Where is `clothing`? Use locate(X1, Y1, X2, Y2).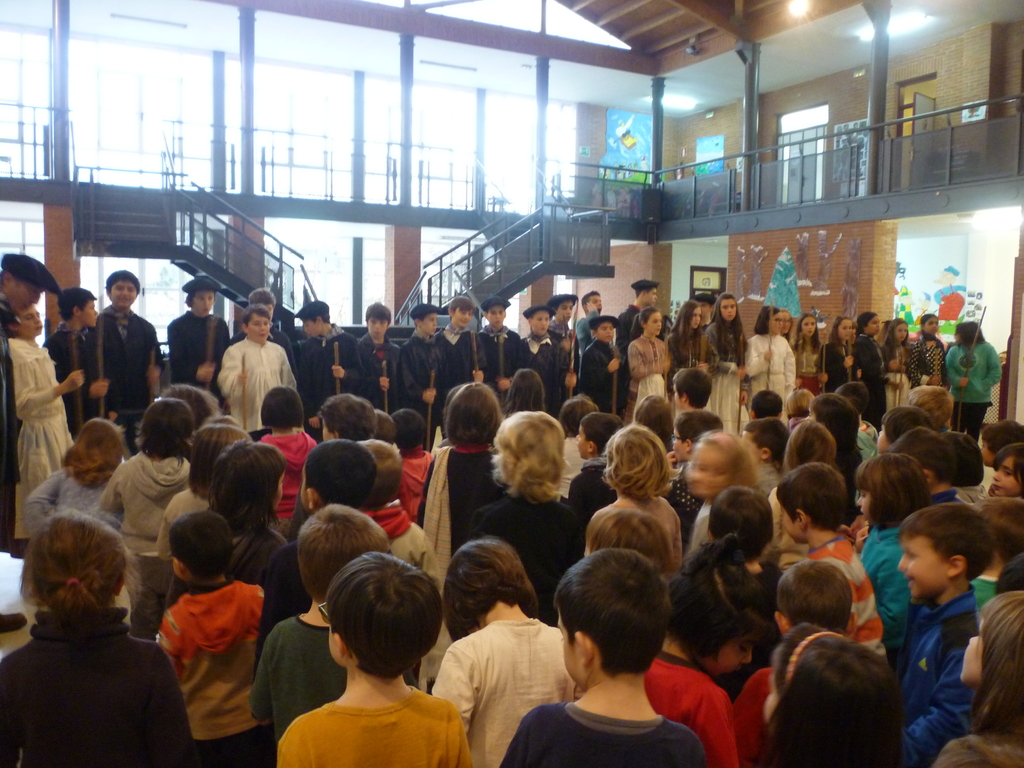
locate(742, 664, 775, 767).
